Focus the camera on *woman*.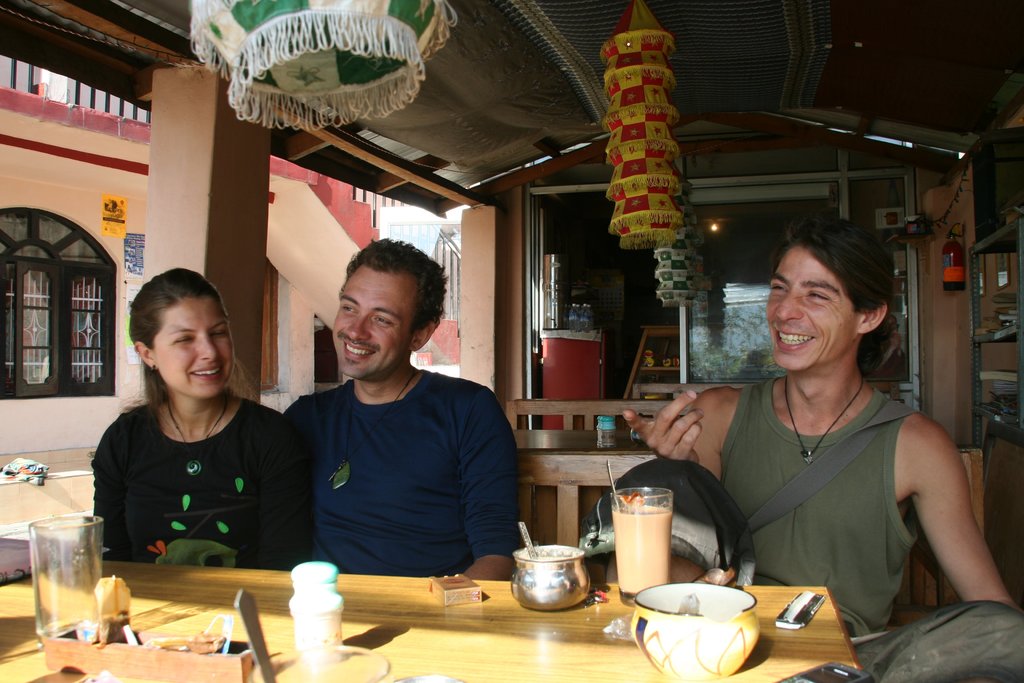
Focus region: 80,279,307,594.
